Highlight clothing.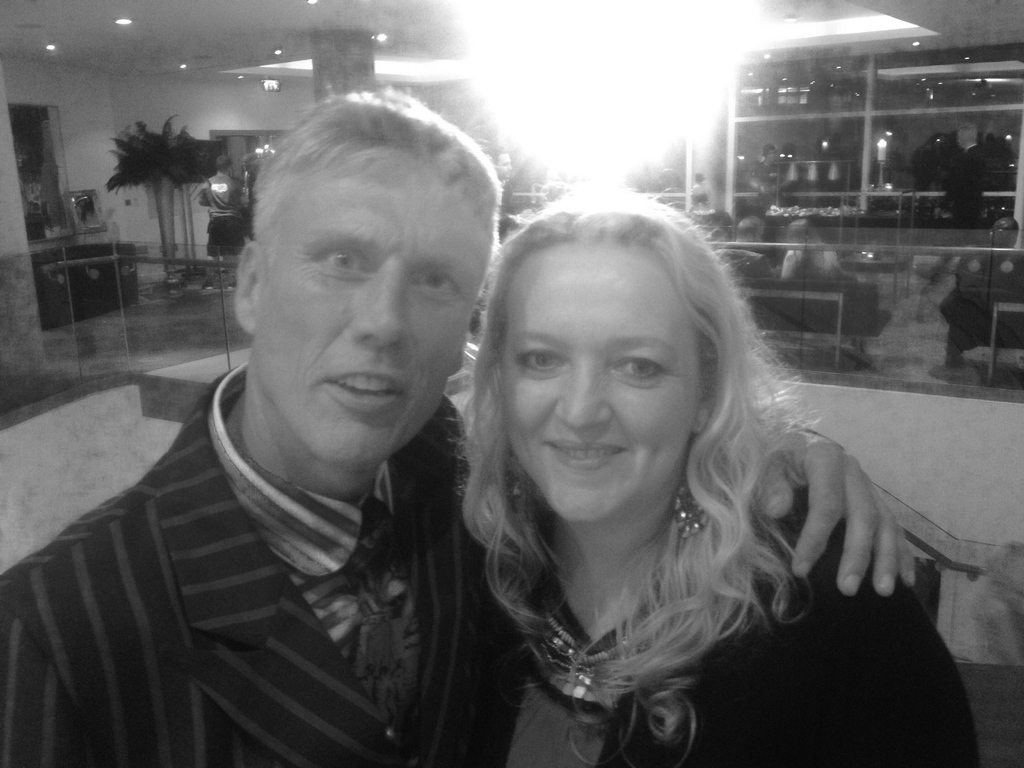
Highlighted region: BBox(199, 172, 247, 259).
